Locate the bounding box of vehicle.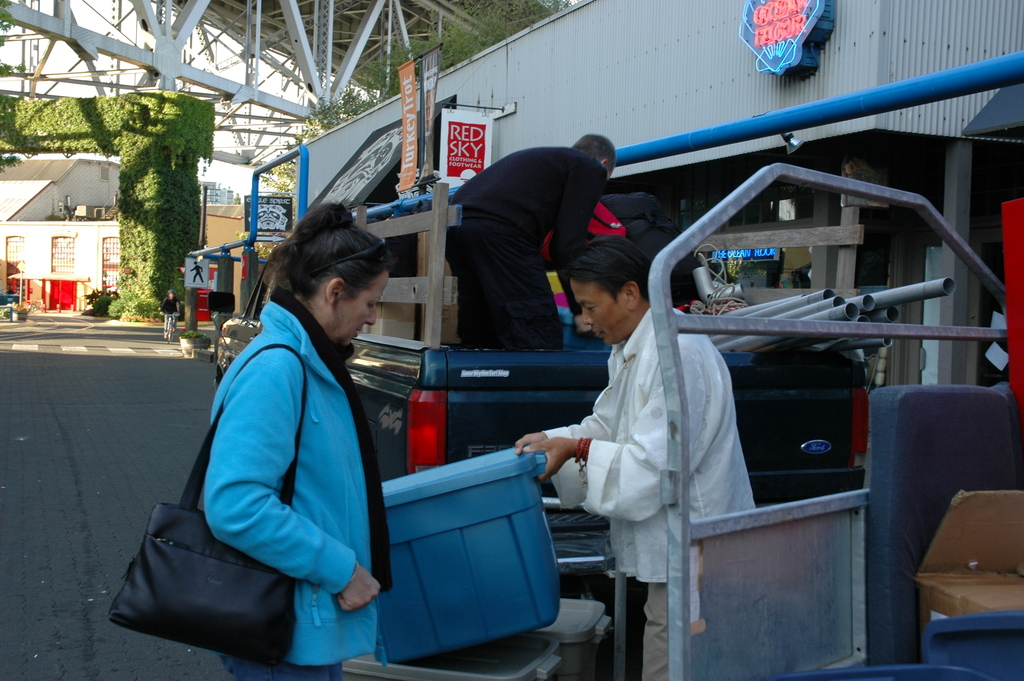
Bounding box: 221, 180, 882, 632.
